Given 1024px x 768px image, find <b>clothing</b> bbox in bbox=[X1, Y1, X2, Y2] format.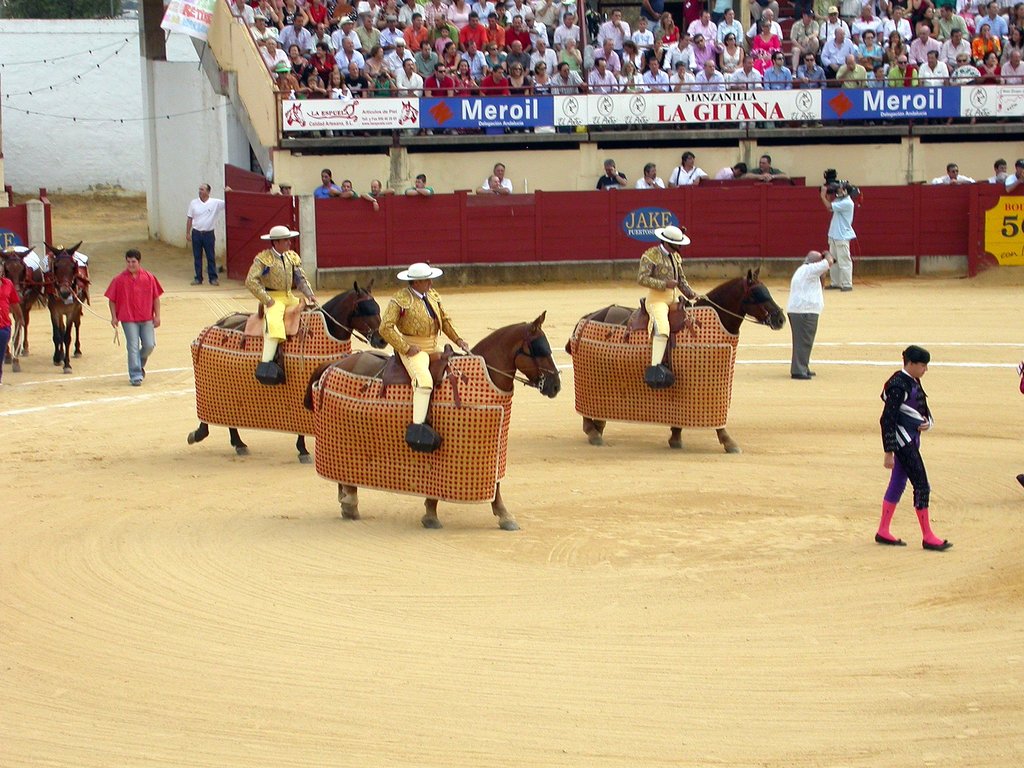
bbox=[974, 36, 1001, 49].
